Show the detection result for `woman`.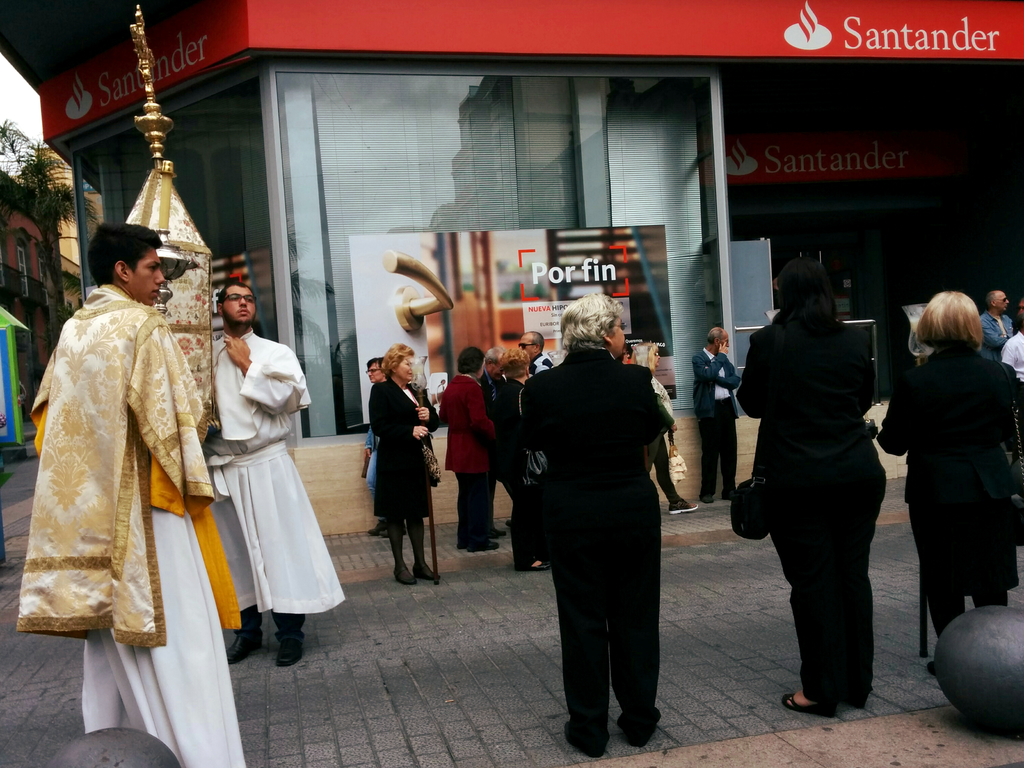
[left=615, top=339, right=703, bottom=522].
